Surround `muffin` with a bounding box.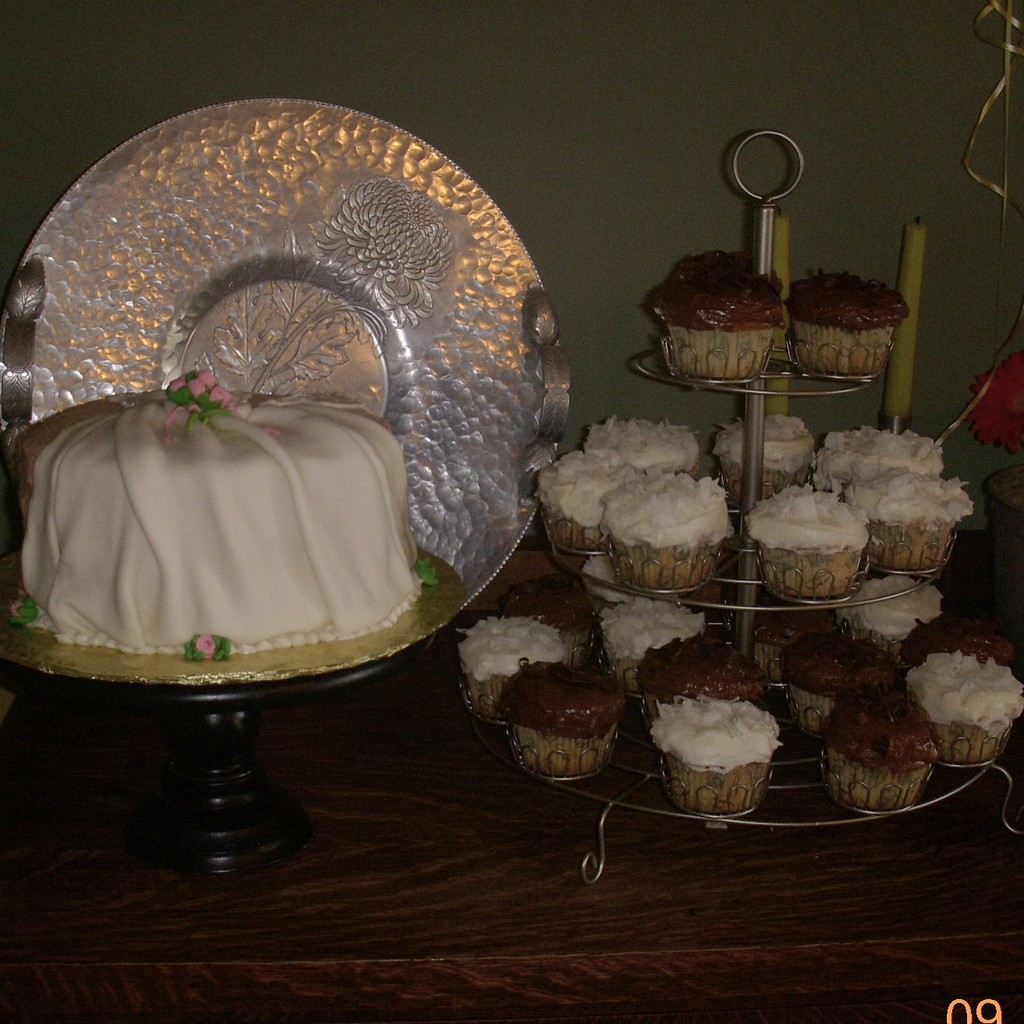
[left=533, top=443, right=650, bottom=551].
